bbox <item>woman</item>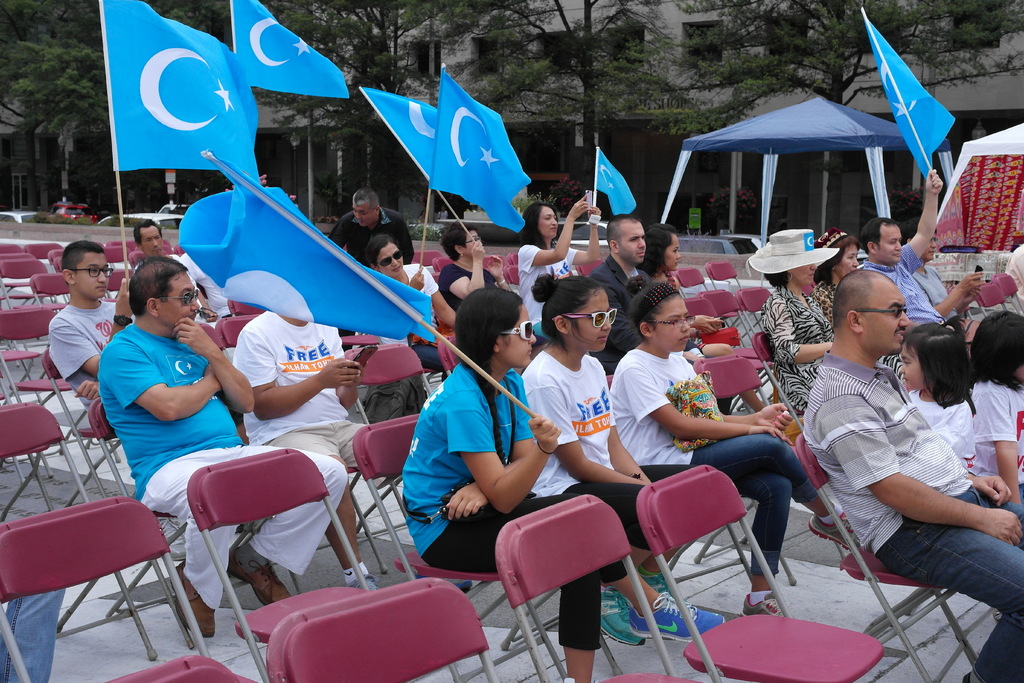
box(369, 233, 460, 386)
